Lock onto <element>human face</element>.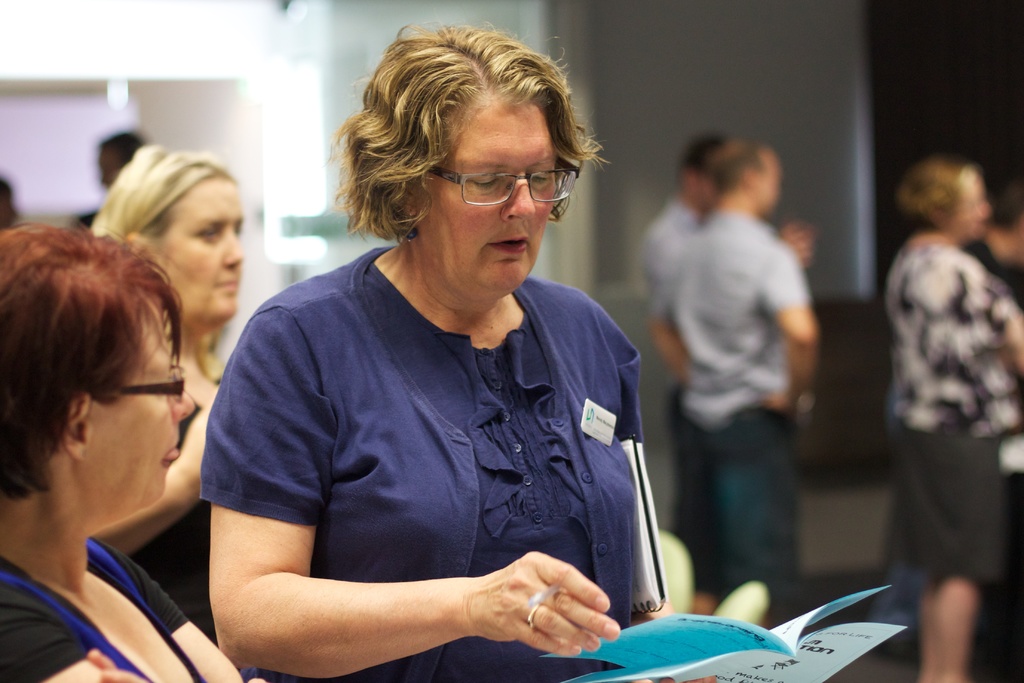
Locked: [89, 327, 193, 526].
